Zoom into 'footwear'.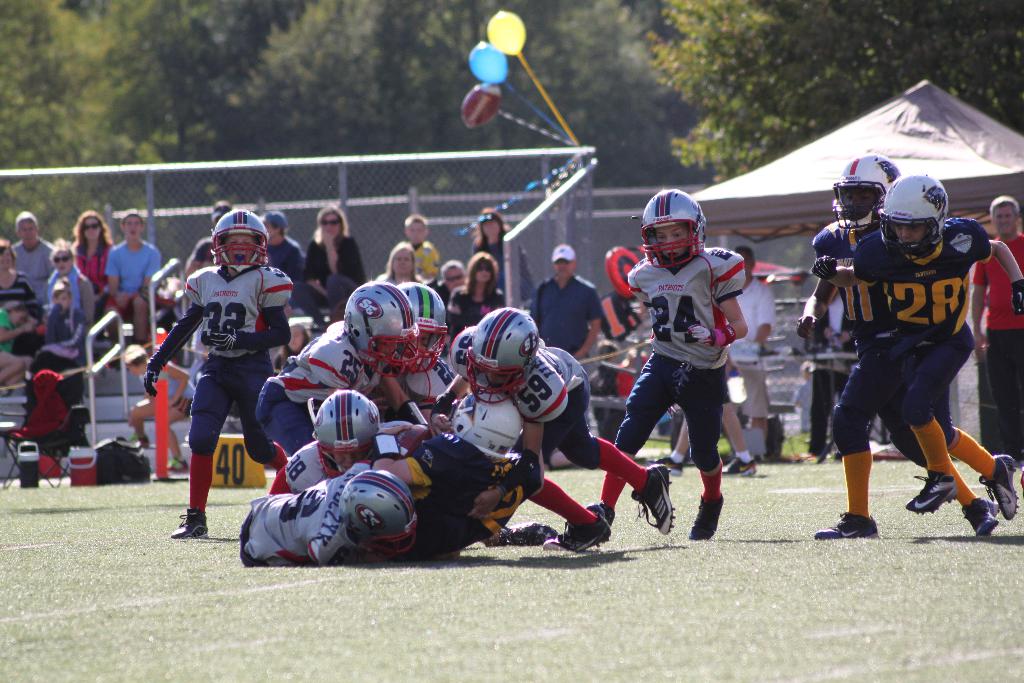
Zoom target: 977, 452, 1018, 520.
